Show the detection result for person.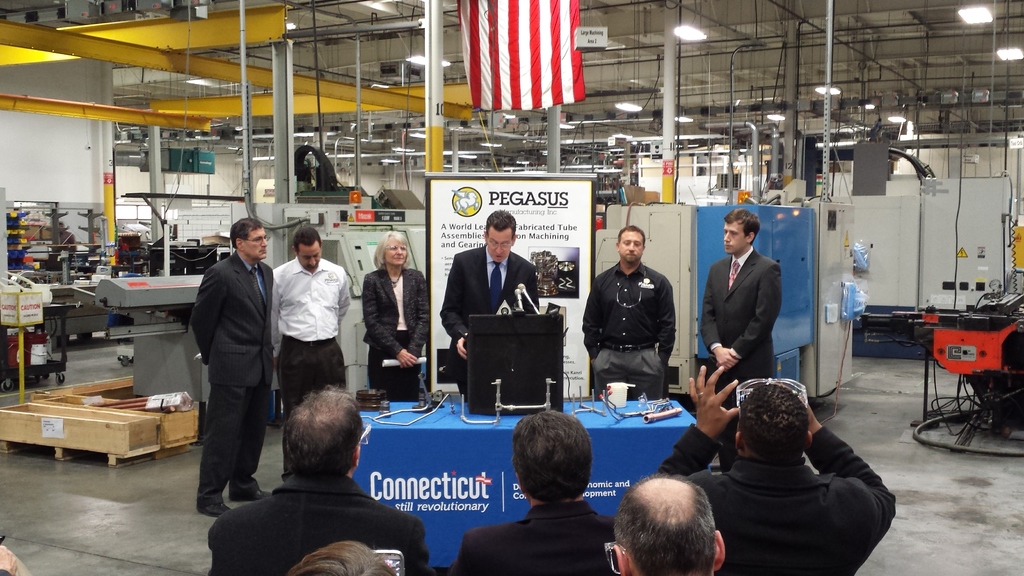
Rect(440, 207, 540, 389).
